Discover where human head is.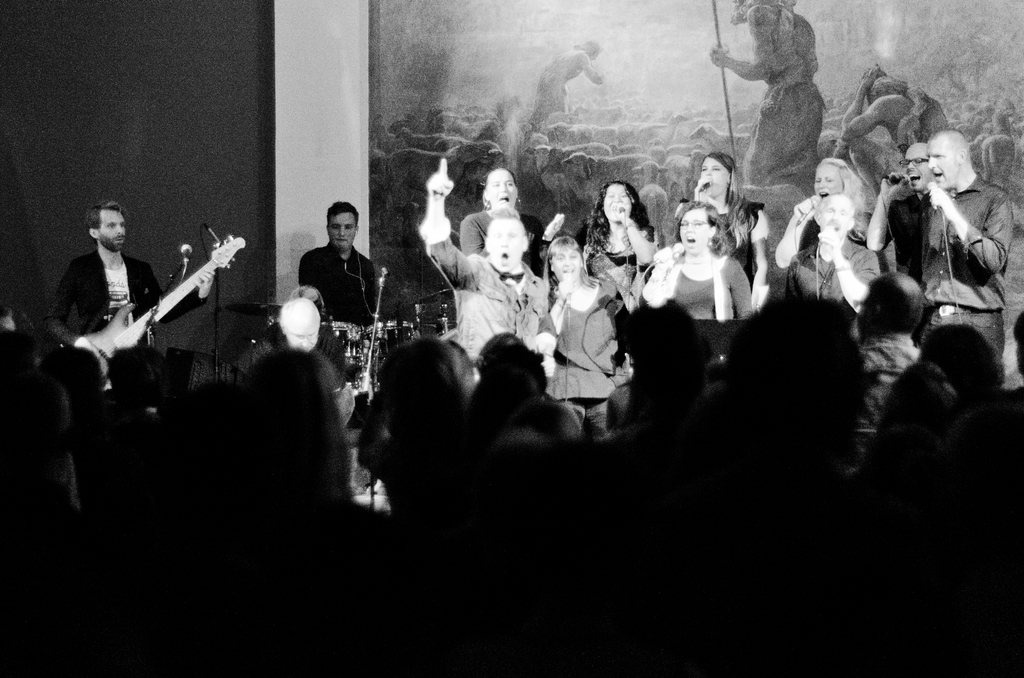
Discovered at [879,367,959,444].
